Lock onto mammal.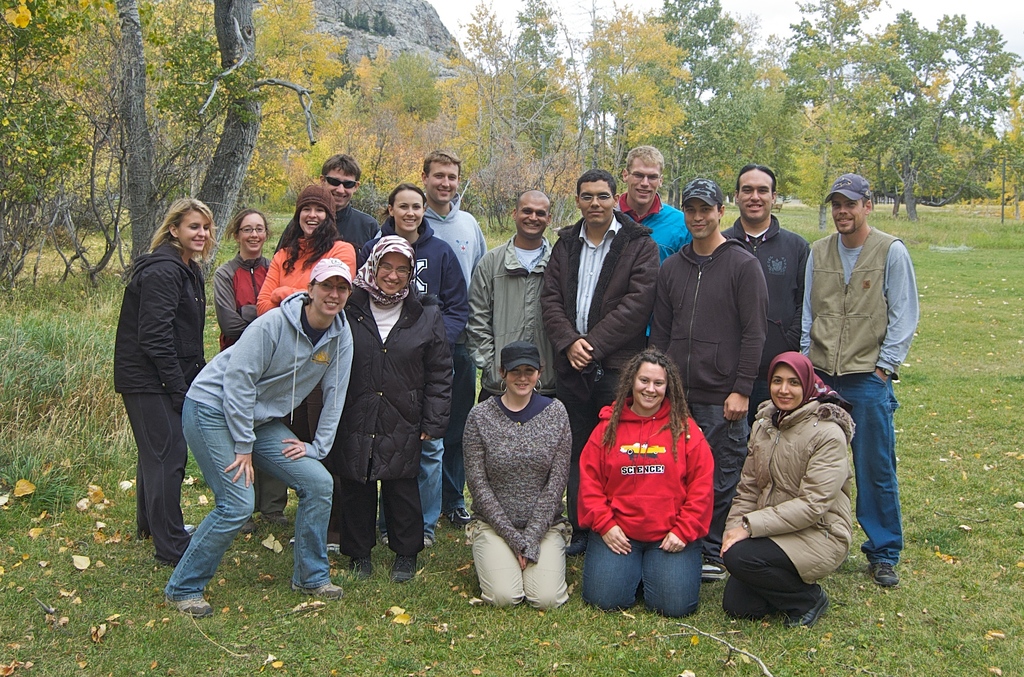
Locked: crop(799, 175, 921, 589).
